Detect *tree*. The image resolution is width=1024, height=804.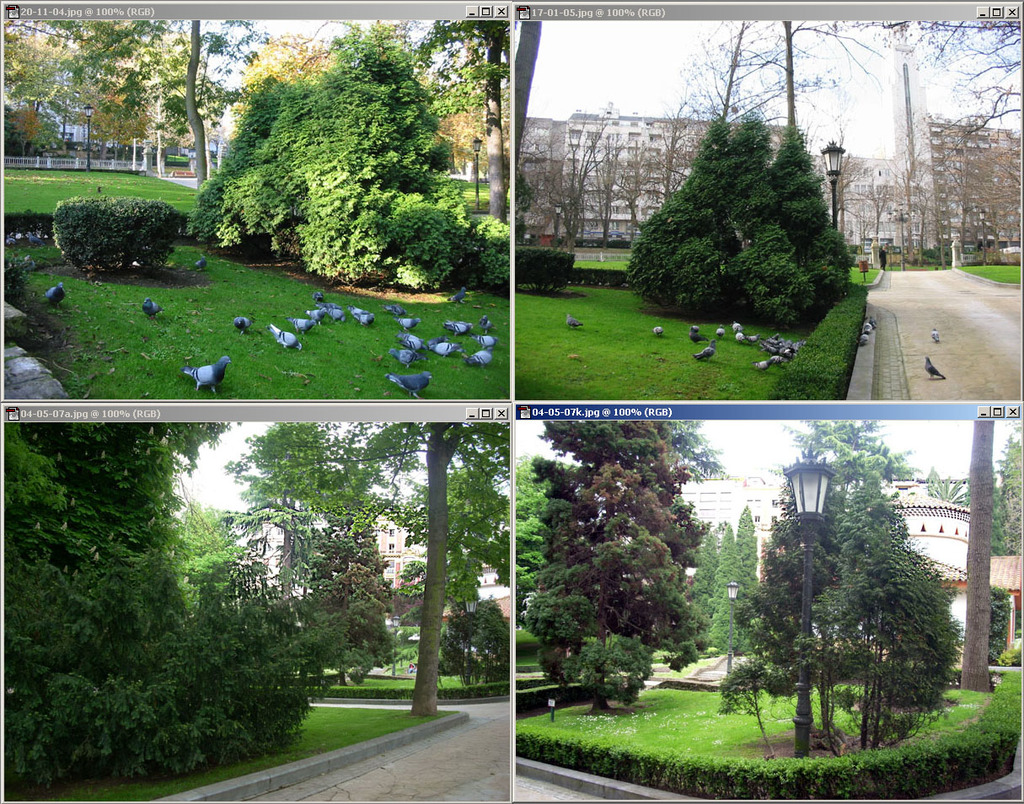
[x1=643, y1=72, x2=718, y2=217].
